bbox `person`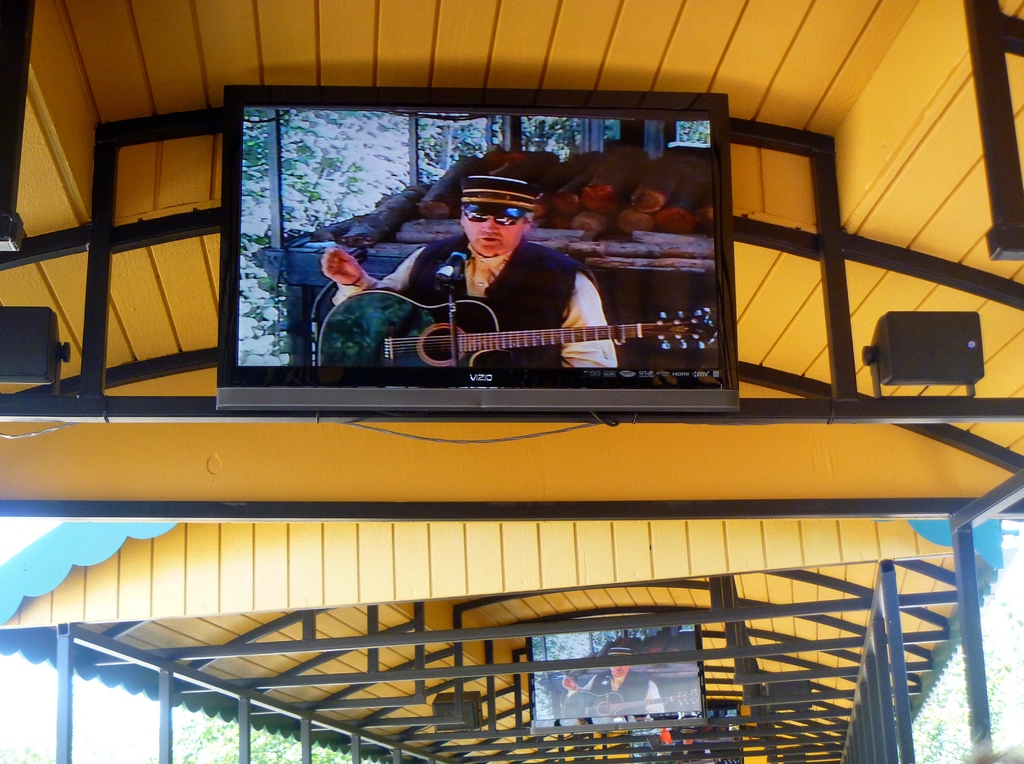
BBox(561, 633, 666, 716)
